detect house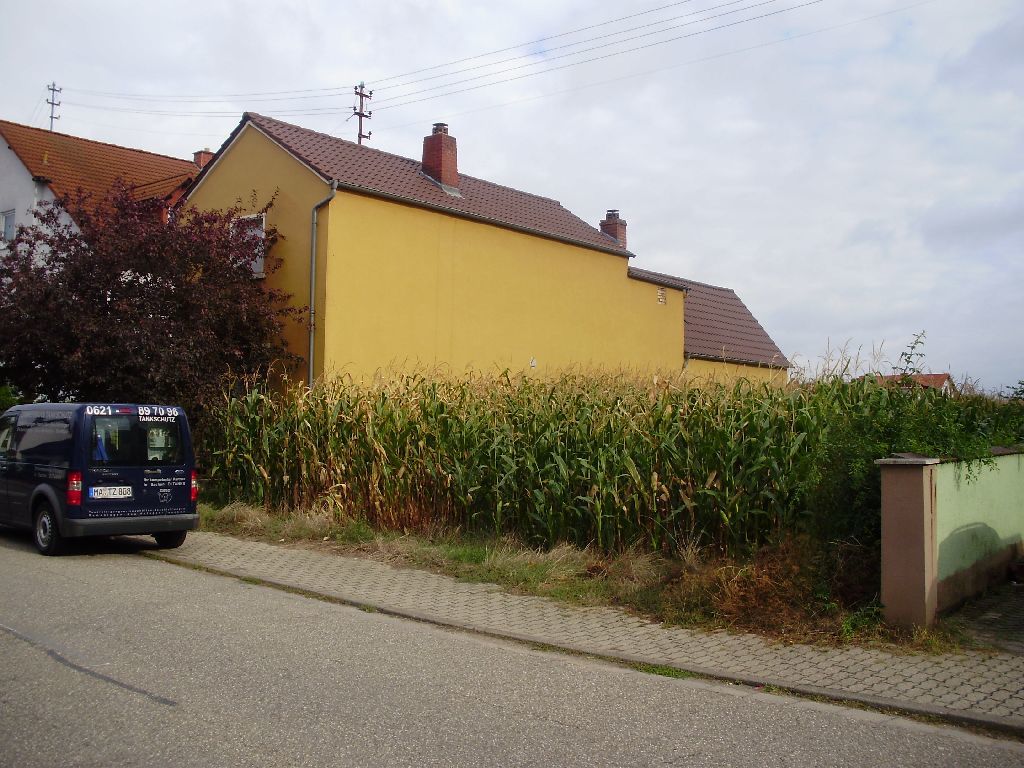
{"x1": 127, "y1": 76, "x2": 803, "y2": 546}
